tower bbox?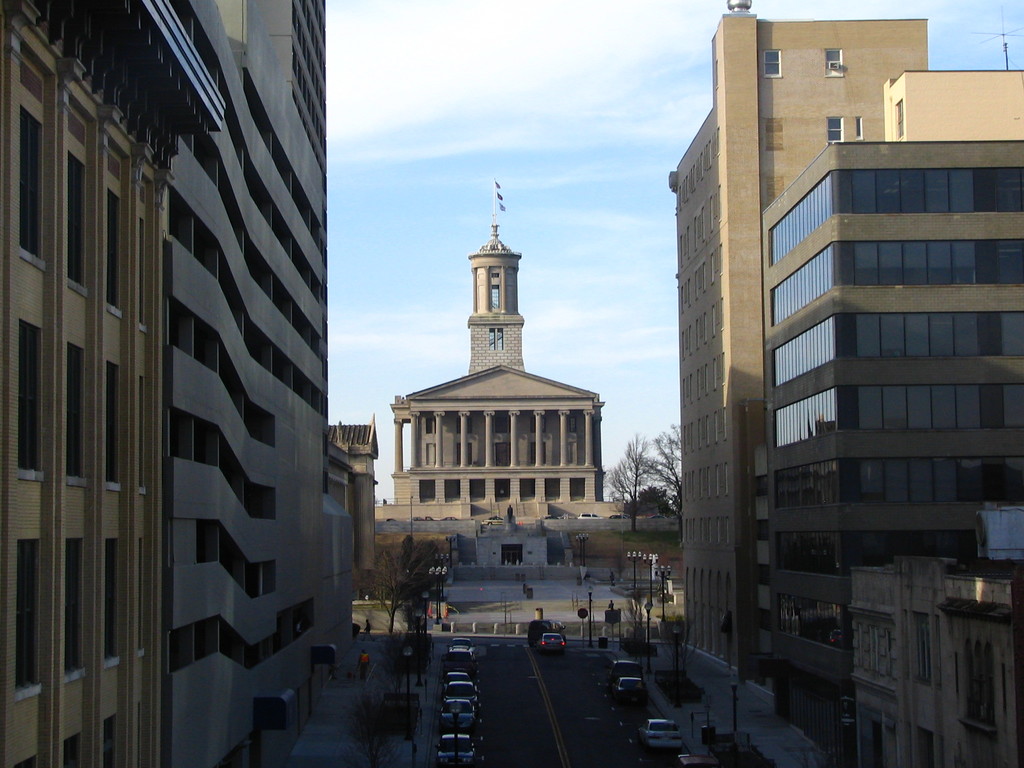
locate(372, 180, 612, 548)
